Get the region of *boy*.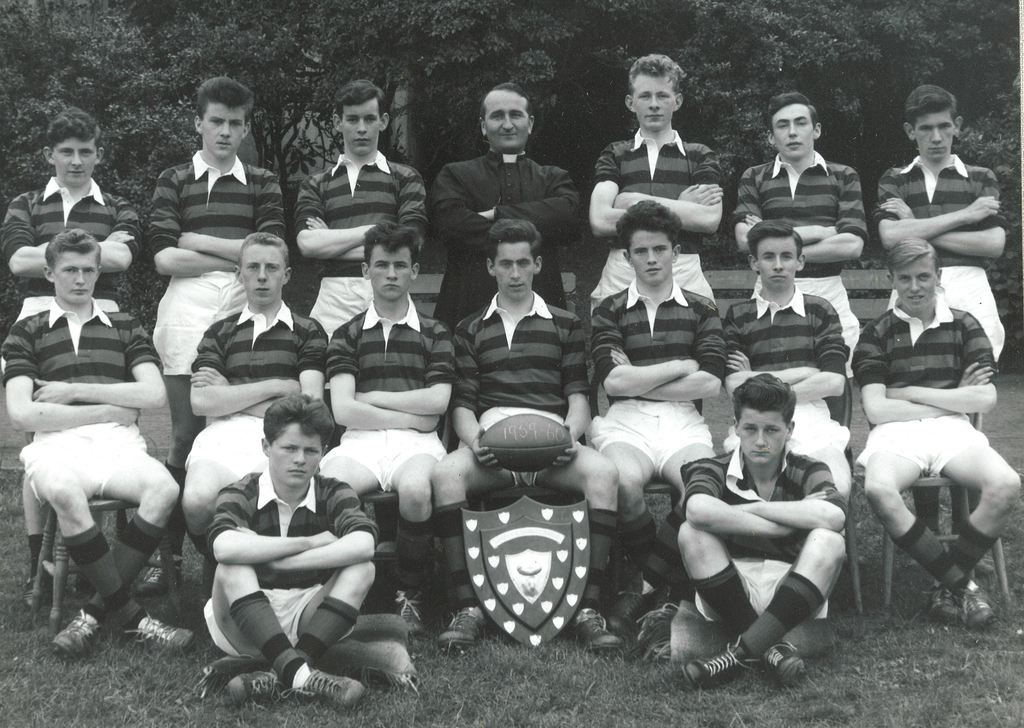
182/232/330/549.
